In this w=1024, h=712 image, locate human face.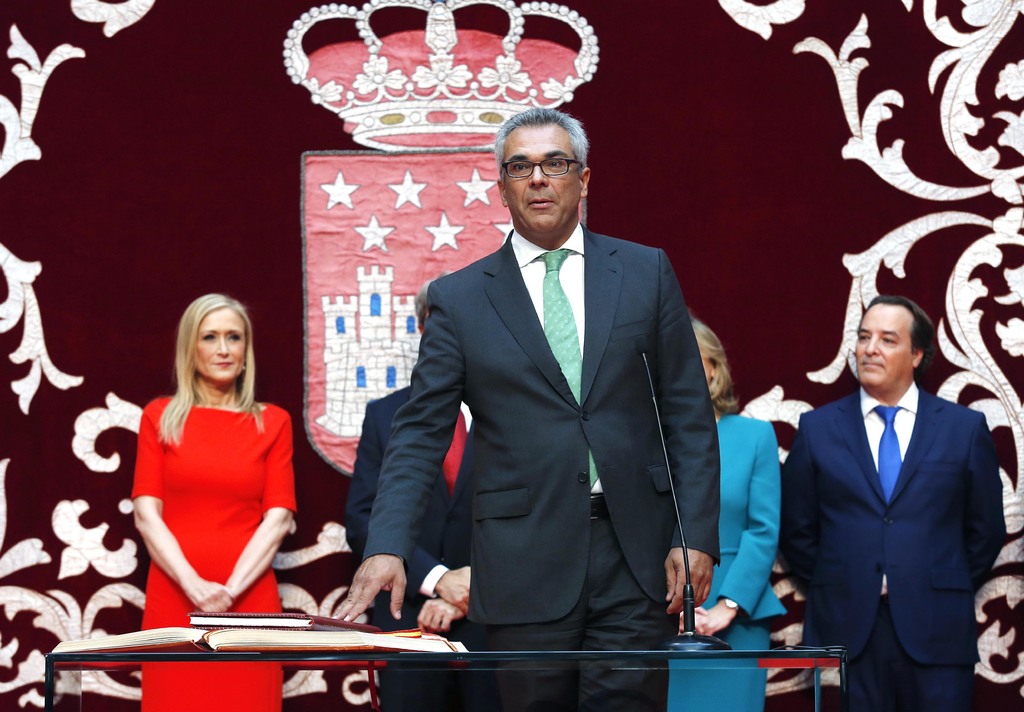
Bounding box: (x1=194, y1=308, x2=246, y2=385).
